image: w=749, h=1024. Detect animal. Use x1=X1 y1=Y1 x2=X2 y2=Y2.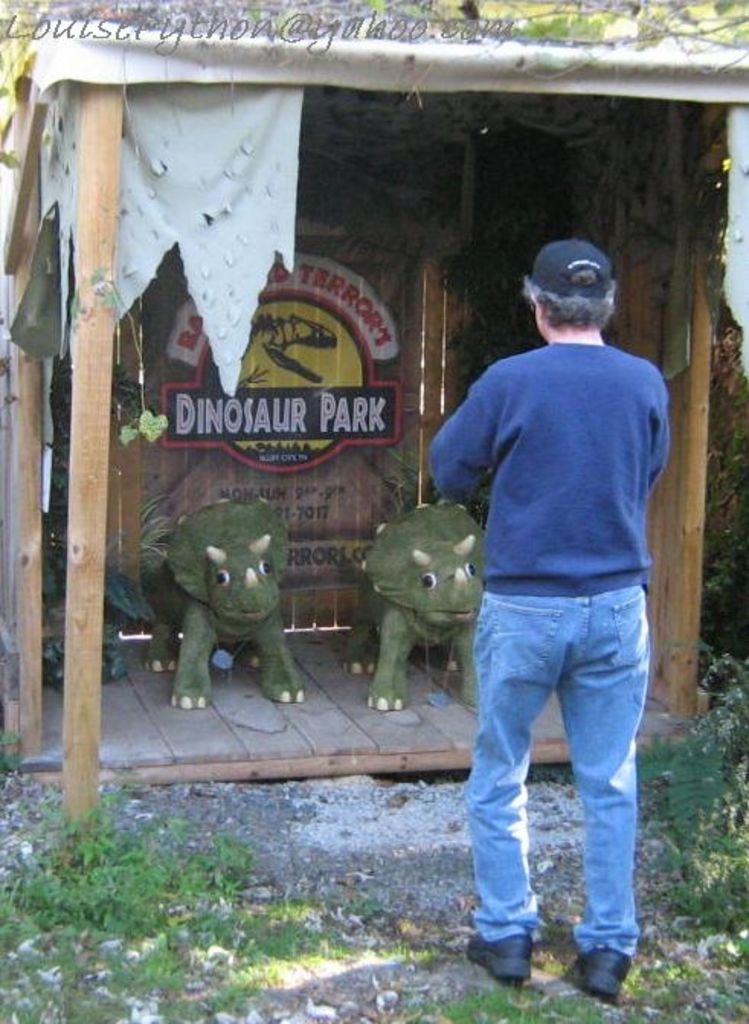
x1=143 y1=499 x2=308 y2=705.
